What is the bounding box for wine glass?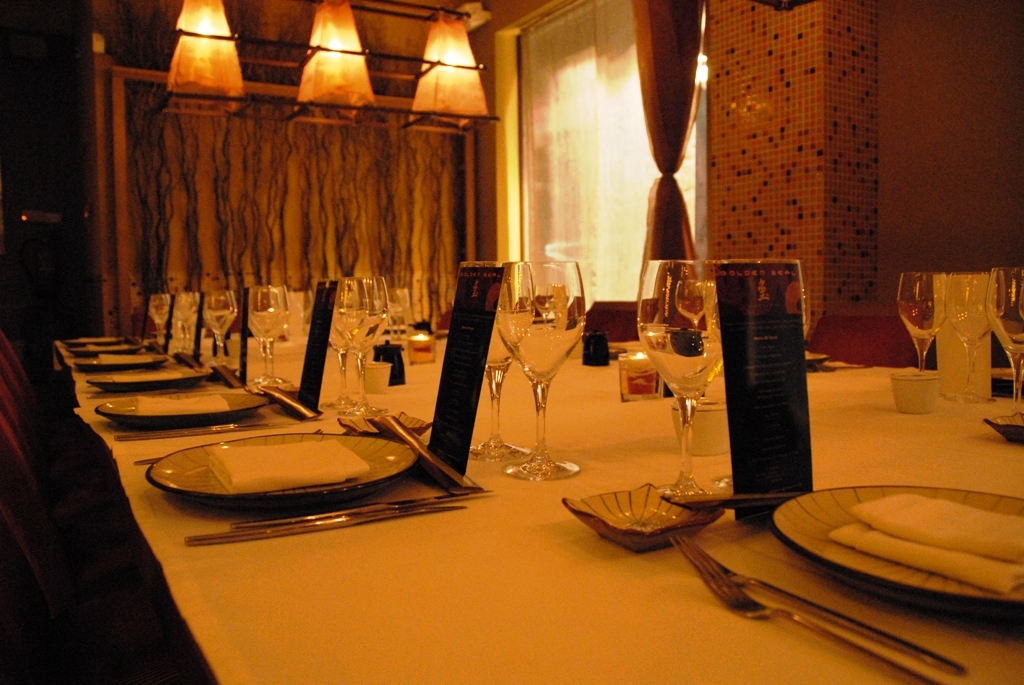
select_region(465, 262, 534, 460).
